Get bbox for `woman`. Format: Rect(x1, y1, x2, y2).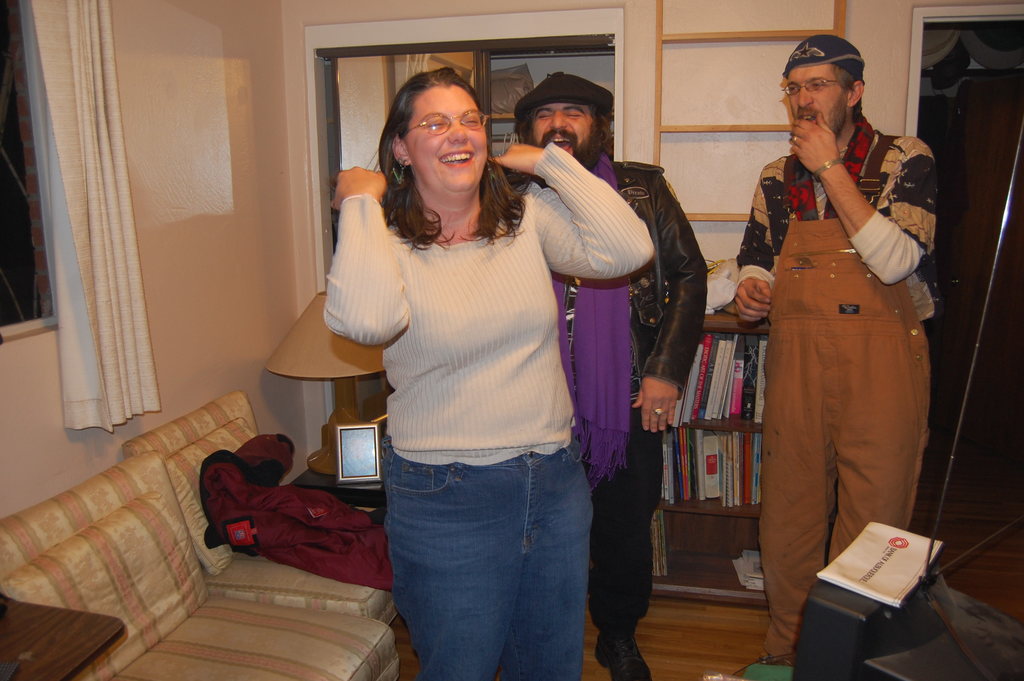
Rect(315, 82, 653, 660).
